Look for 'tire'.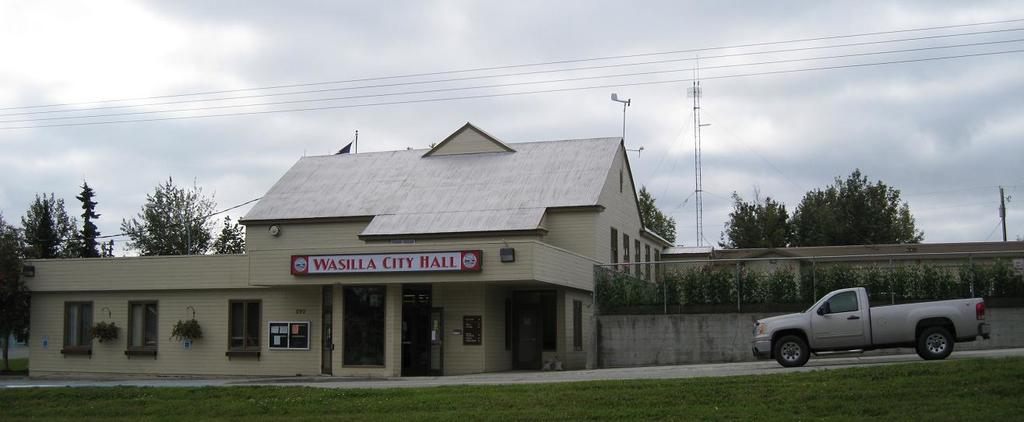
Found: bbox(771, 333, 808, 370).
